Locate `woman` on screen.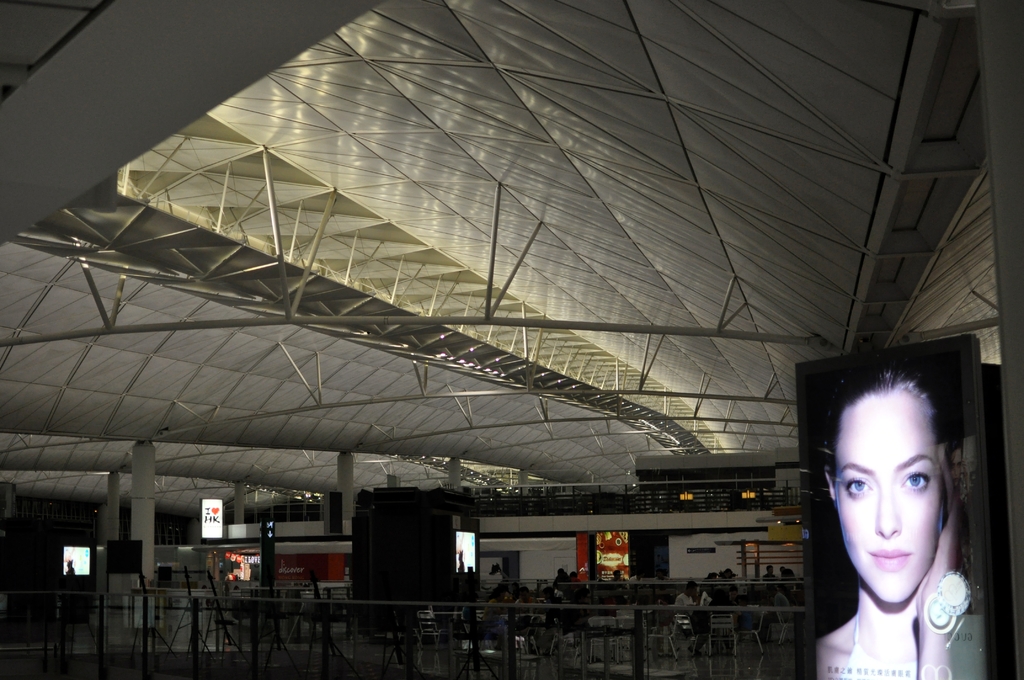
On screen at region(796, 350, 1001, 676).
